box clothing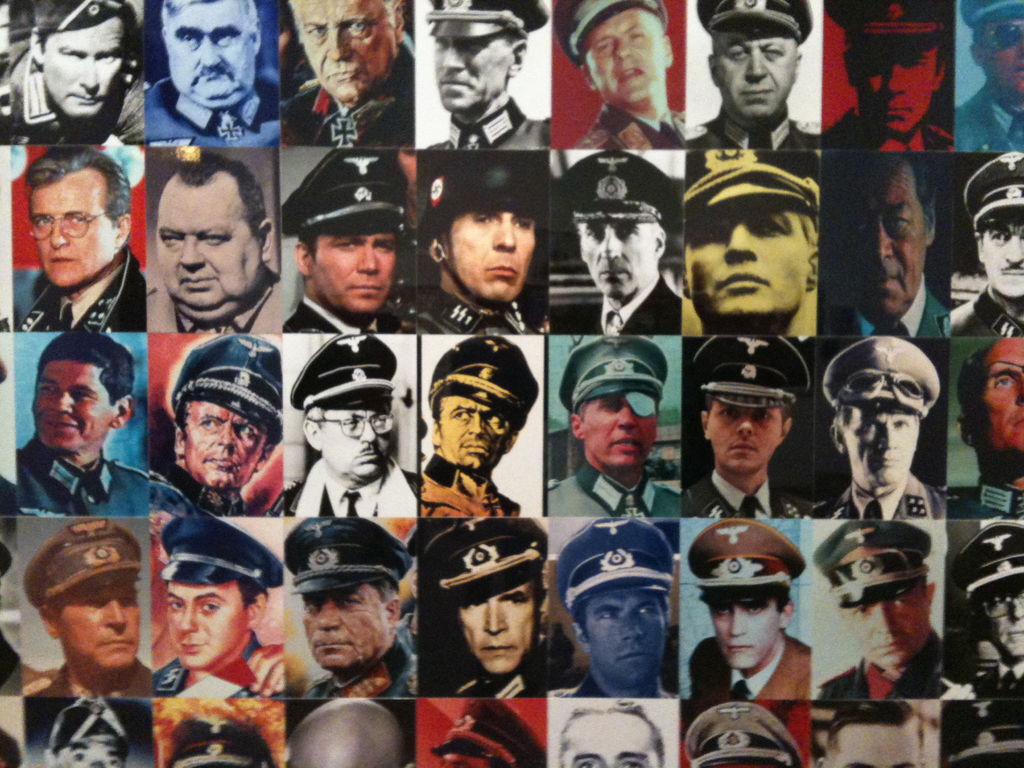
Rect(422, 452, 520, 516)
